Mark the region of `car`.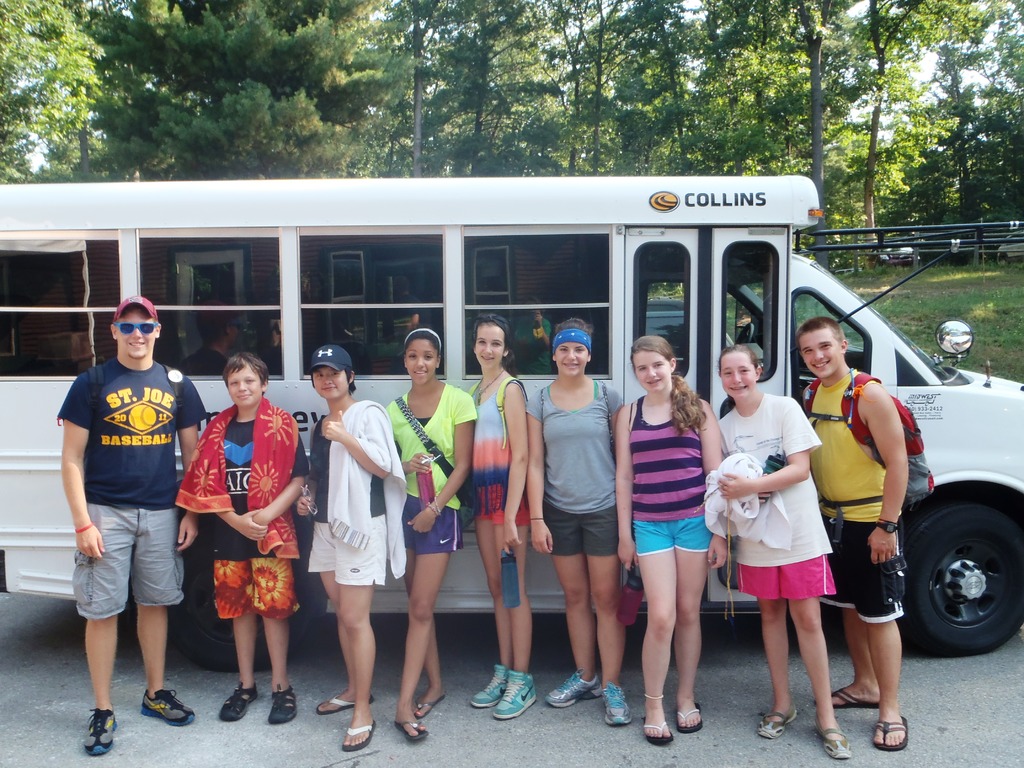
Region: l=880, t=237, r=921, b=266.
